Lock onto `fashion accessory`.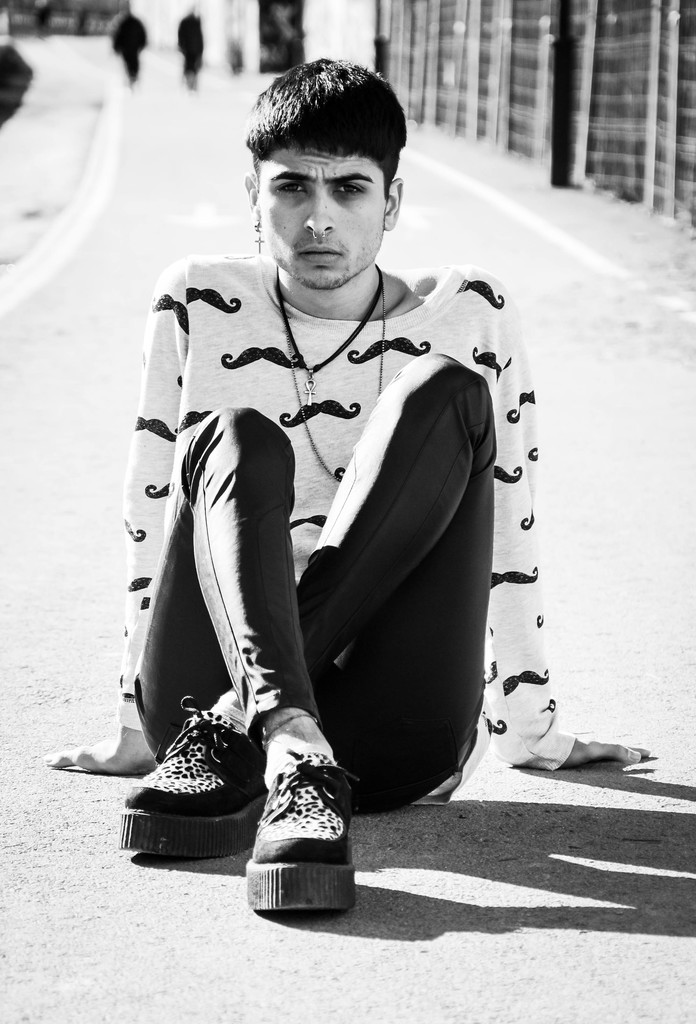
Locked: 310 228 326 240.
